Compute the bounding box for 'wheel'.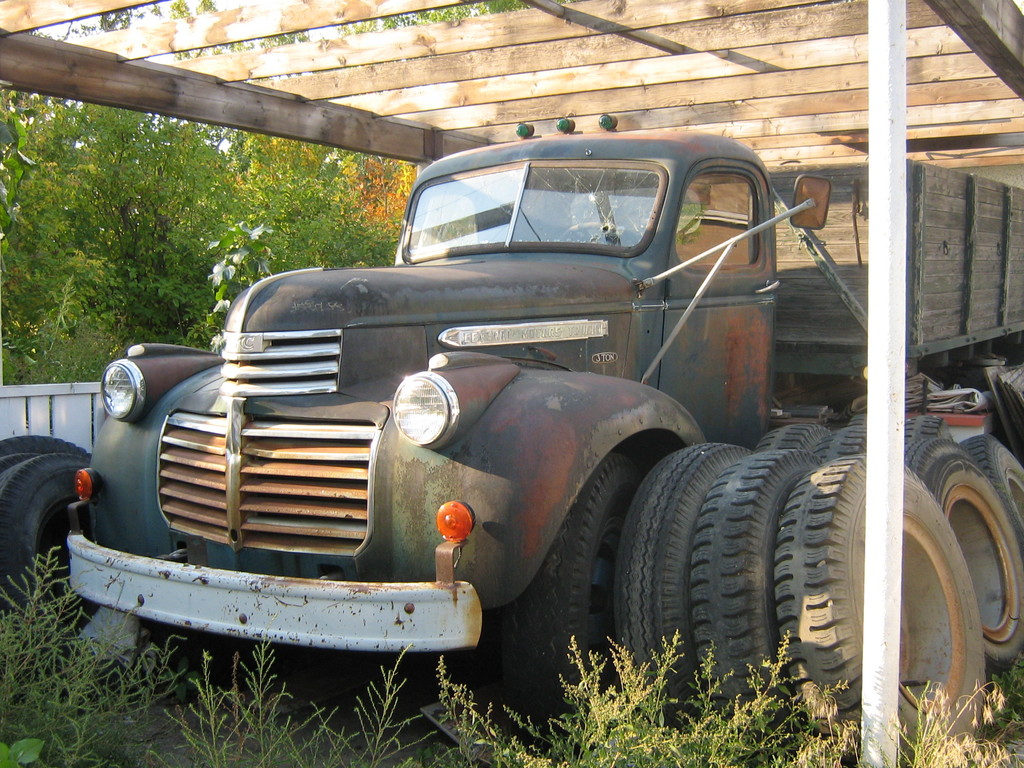
bbox(685, 445, 833, 717).
